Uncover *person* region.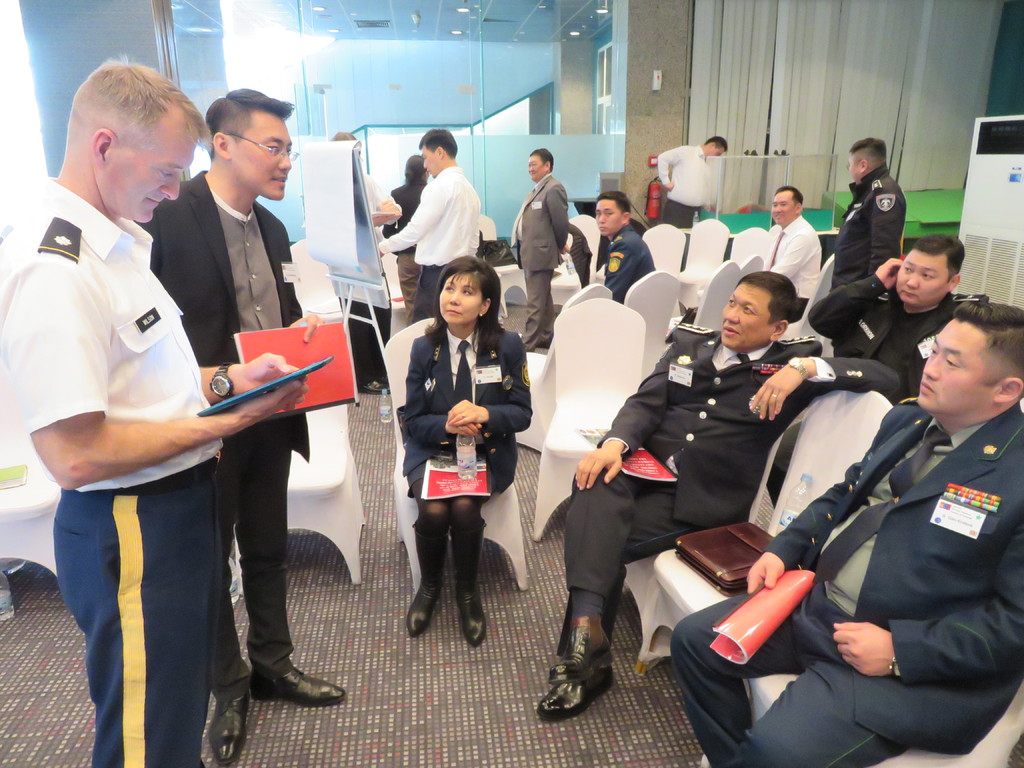
Uncovered: locate(508, 145, 569, 353).
